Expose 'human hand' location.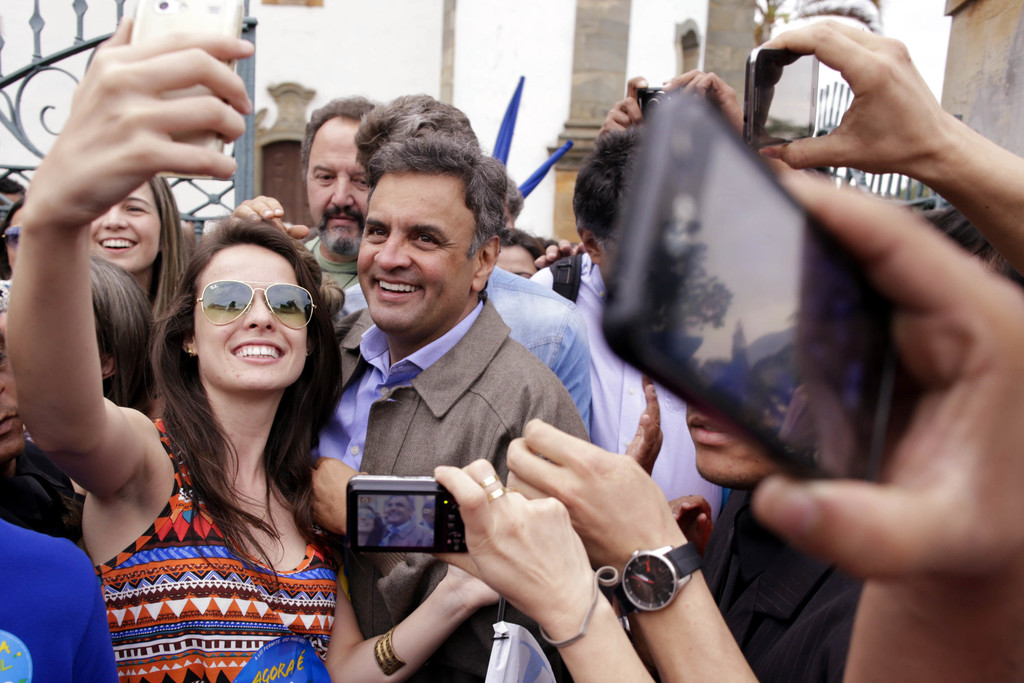
Exposed at [595,74,648,139].
